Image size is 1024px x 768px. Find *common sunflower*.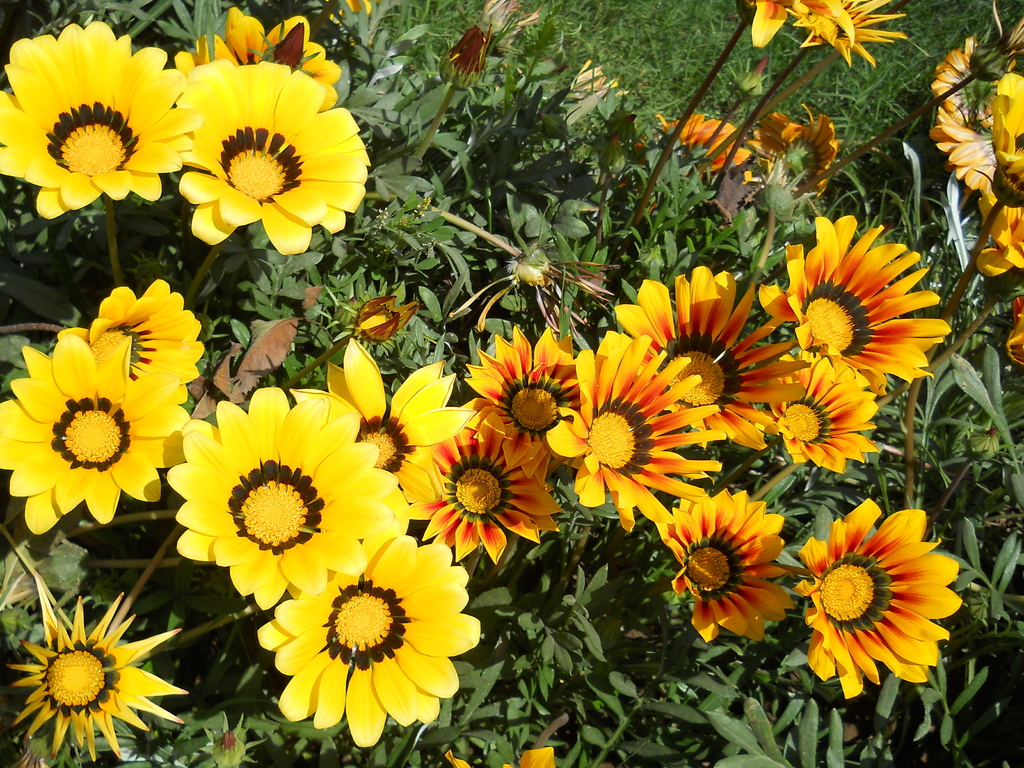
{"x1": 714, "y1": 0, "x2": 862, "y2": 45}.
